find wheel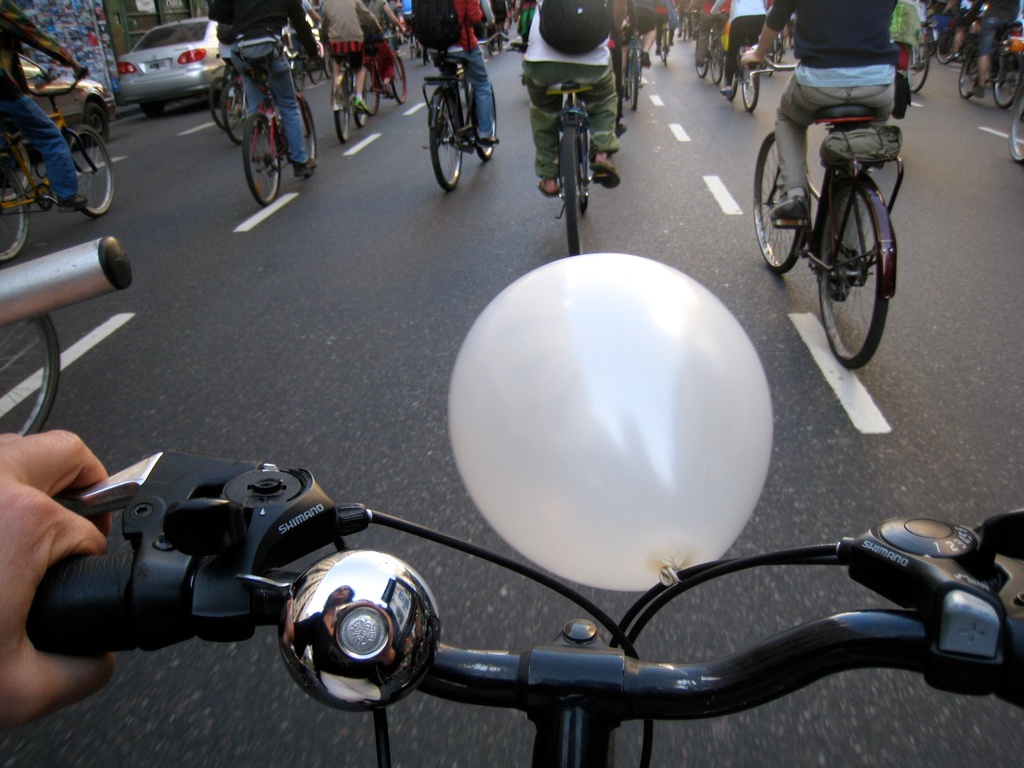
BBox(905, 40, 929, 94)
